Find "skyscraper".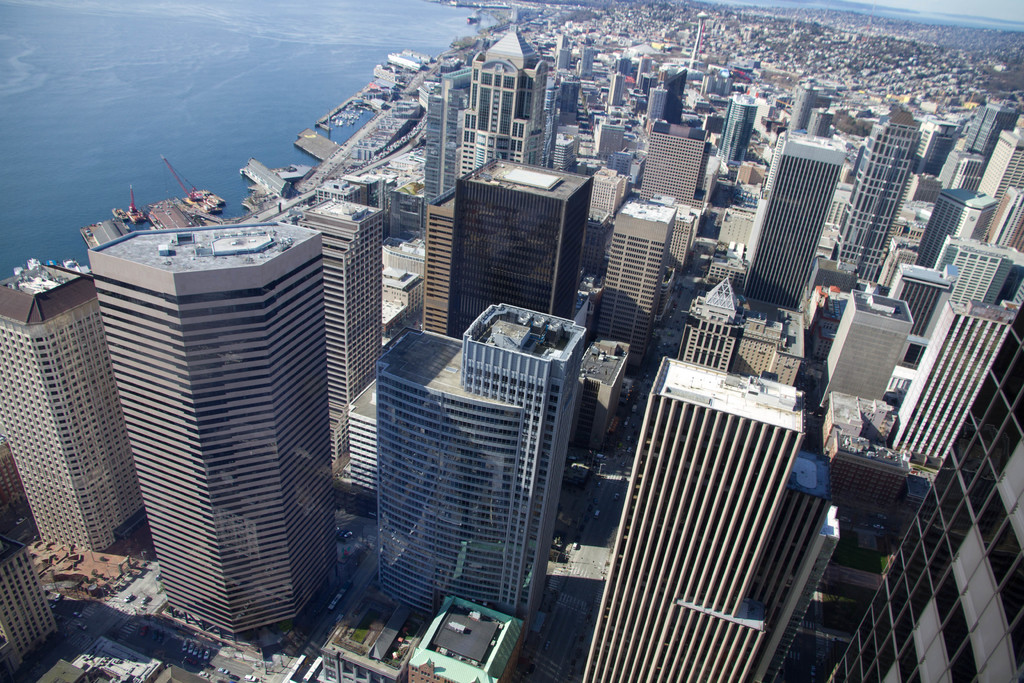
<region>833, 97, 919, 288</region>.
